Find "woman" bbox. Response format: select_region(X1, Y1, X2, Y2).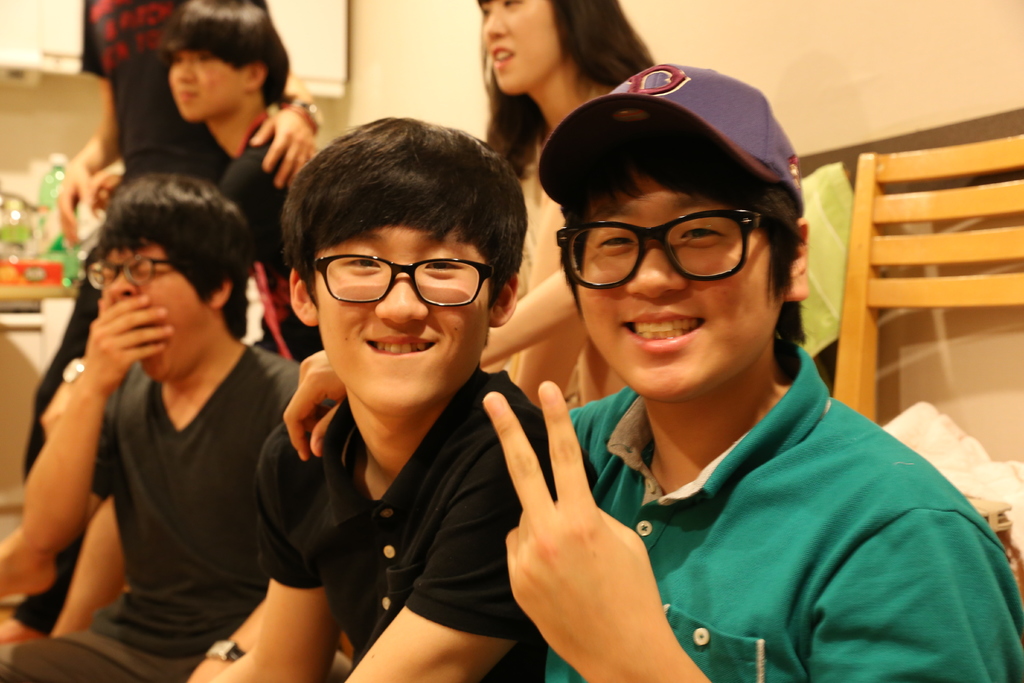
select_region(469, 0, 668, 421).
